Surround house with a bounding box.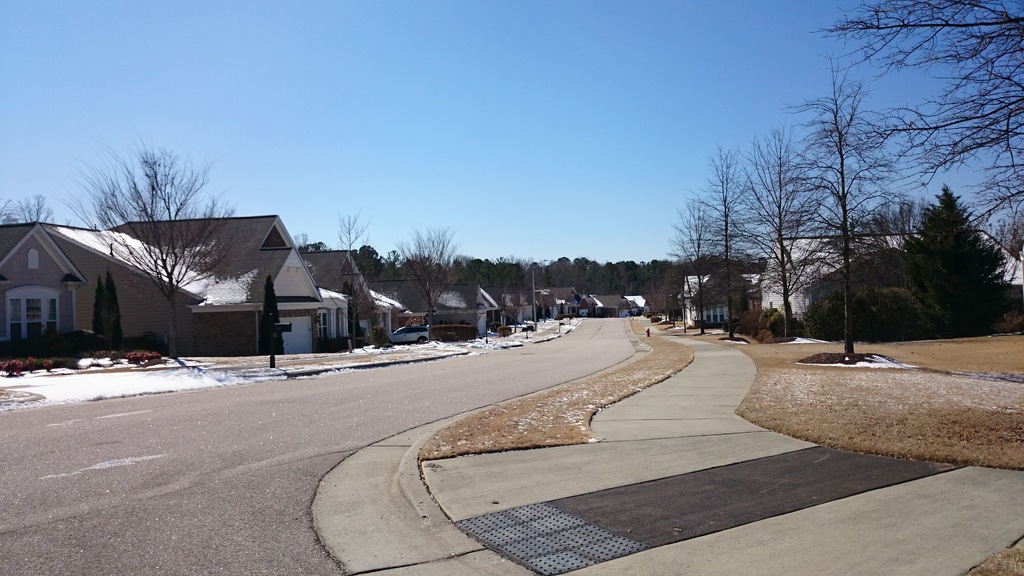
(588, 287, 637, 309).
